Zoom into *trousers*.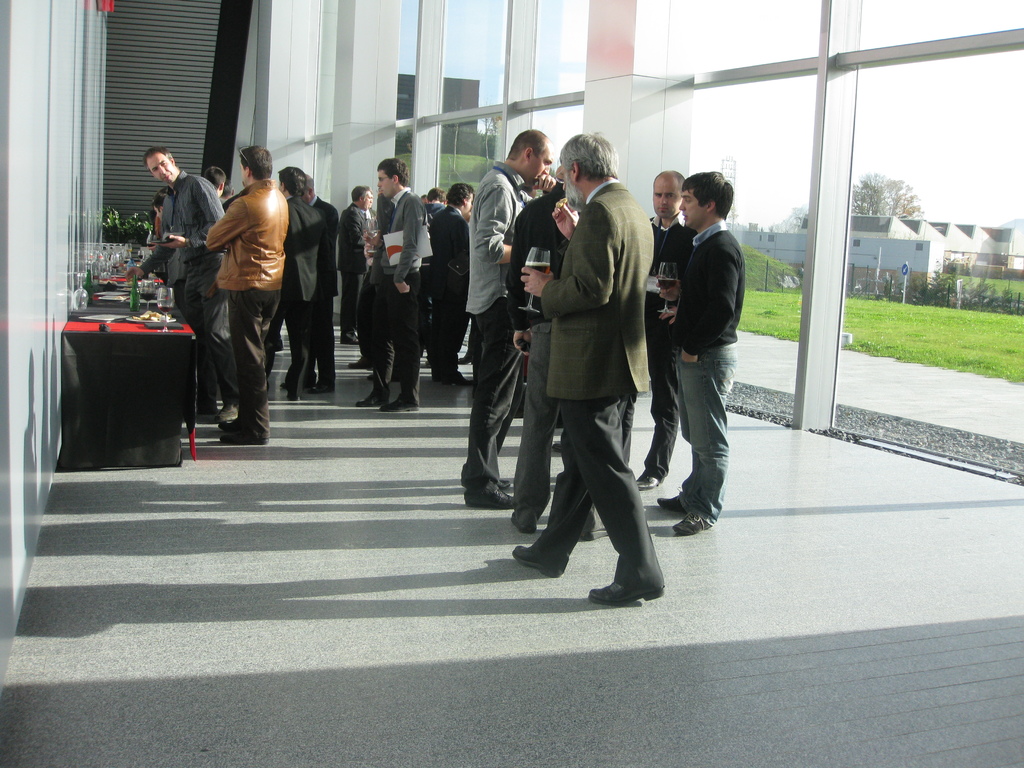
Zoom target: region(684, 348, 733, 505).
